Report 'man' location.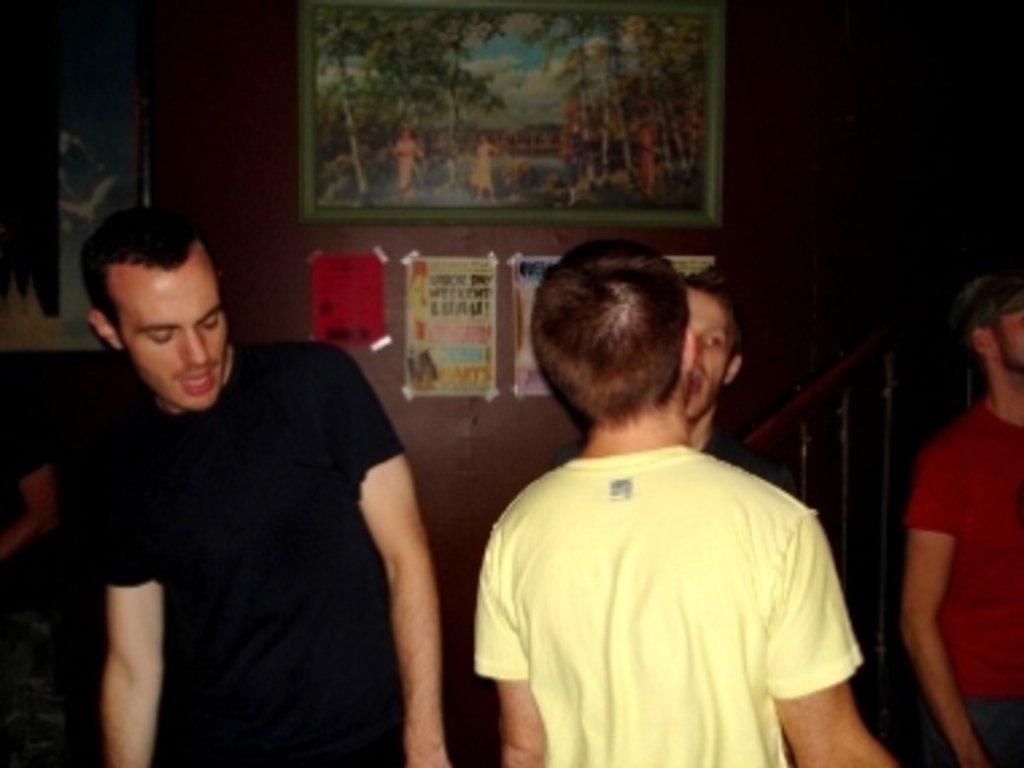
Report: <box>474,240,895,765</box>.
